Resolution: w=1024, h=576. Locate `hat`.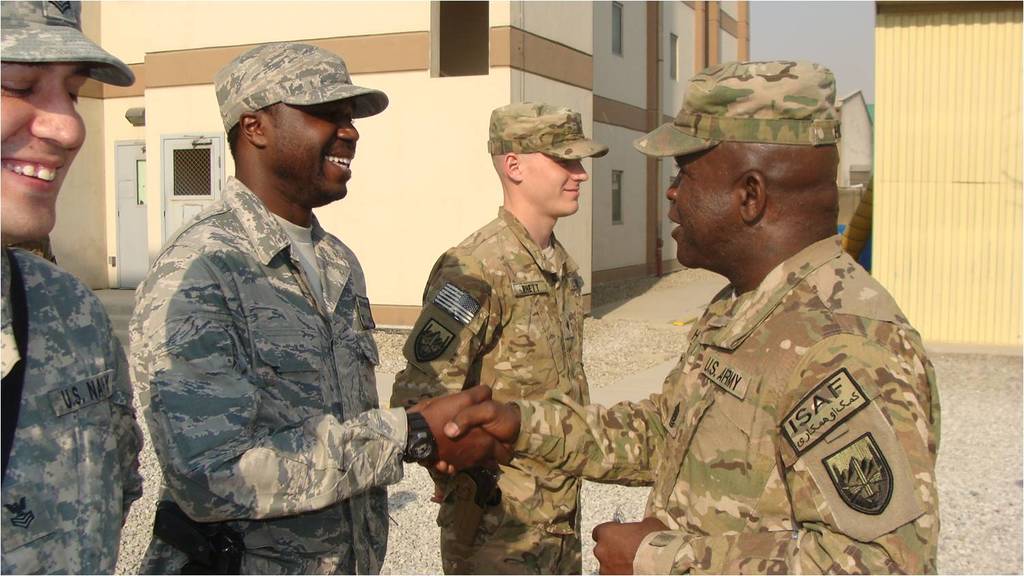
BBox(633, 59, 841, 159).
